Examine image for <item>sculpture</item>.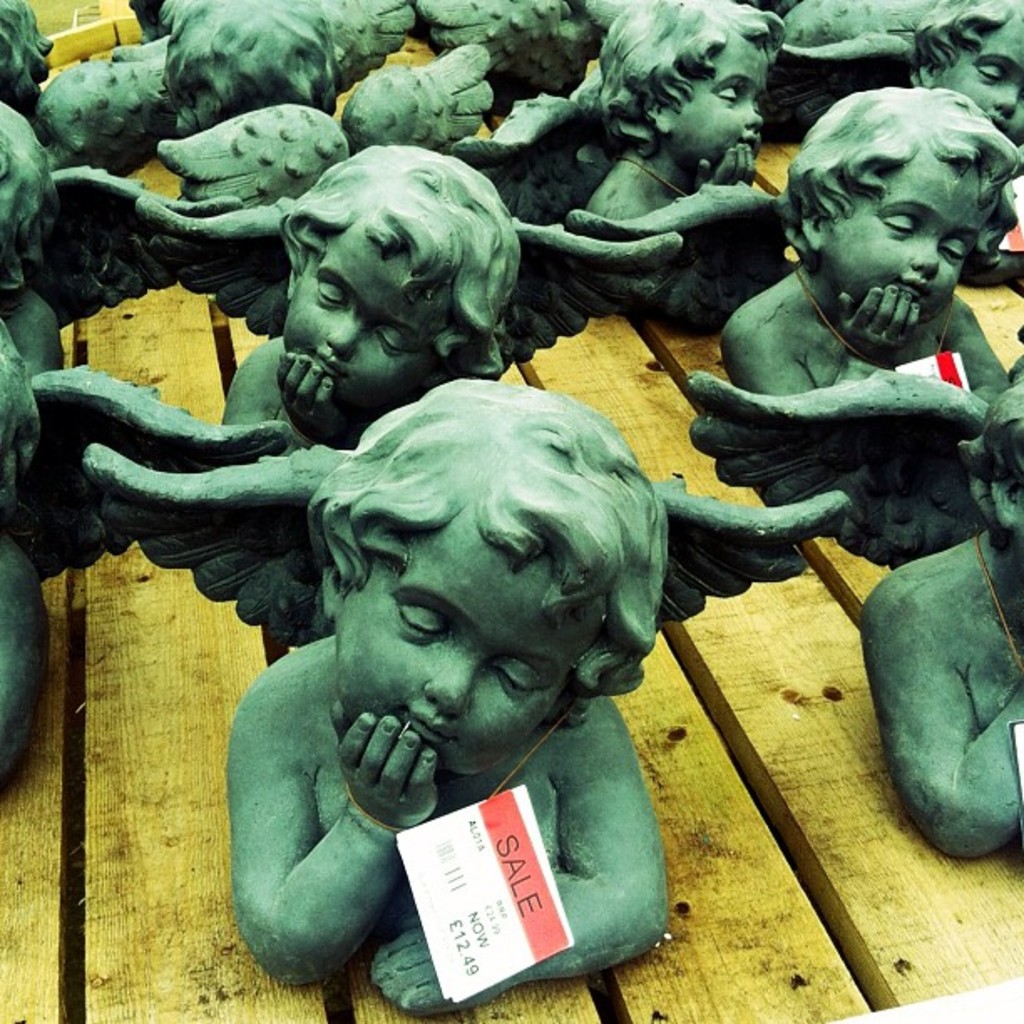
Examination result: bbox=[84, 380, 850, 1001].
